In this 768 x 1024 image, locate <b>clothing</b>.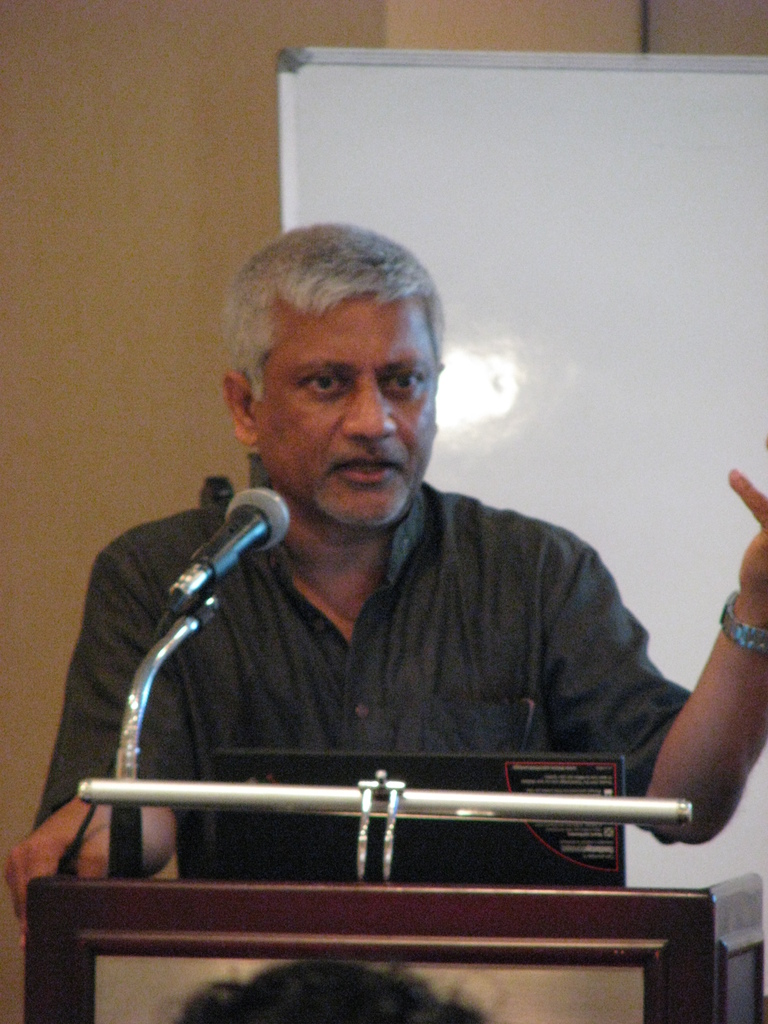
Bounding box: left=60, top=438, right=714, bottom=878.
